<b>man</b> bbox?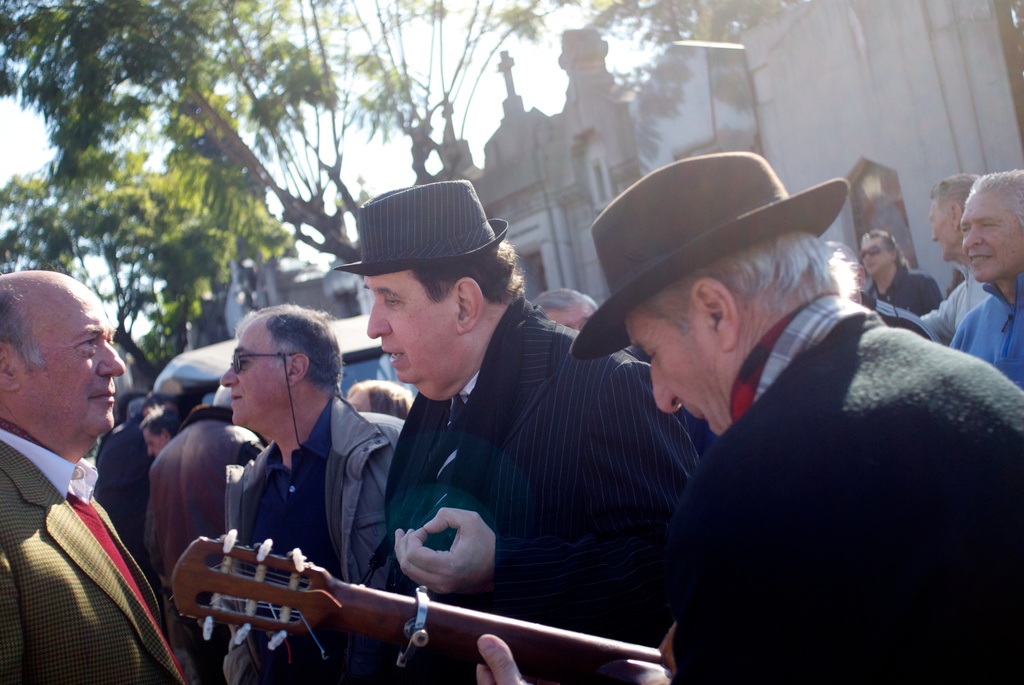
[x1=0, y1=269, x2=190, y2=684]
